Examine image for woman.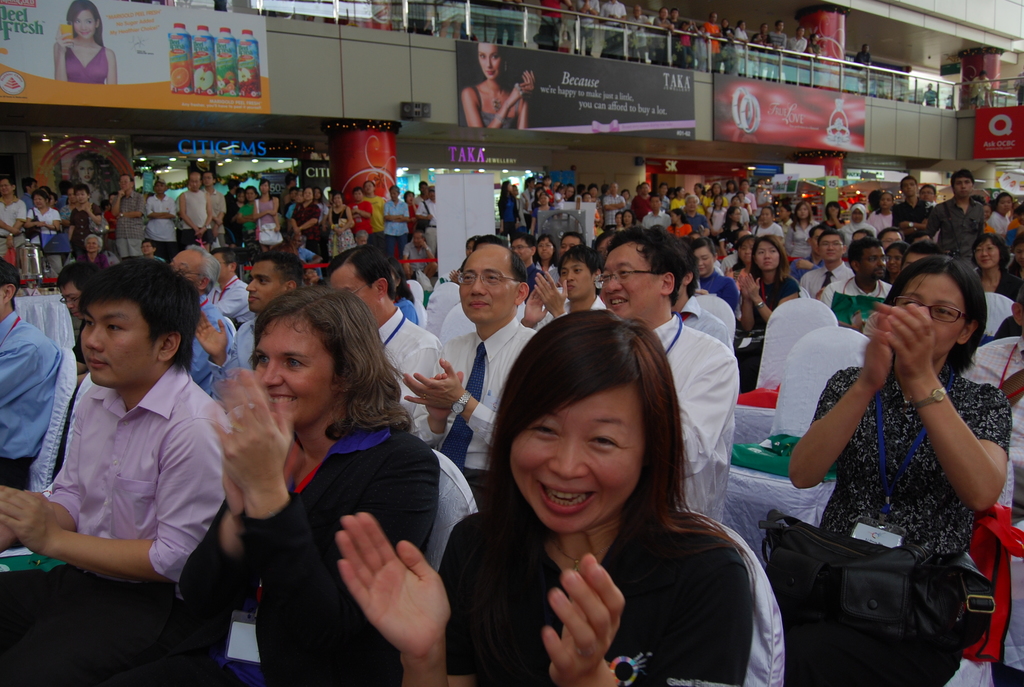
Examination result: [531, 193, 556, 236].
